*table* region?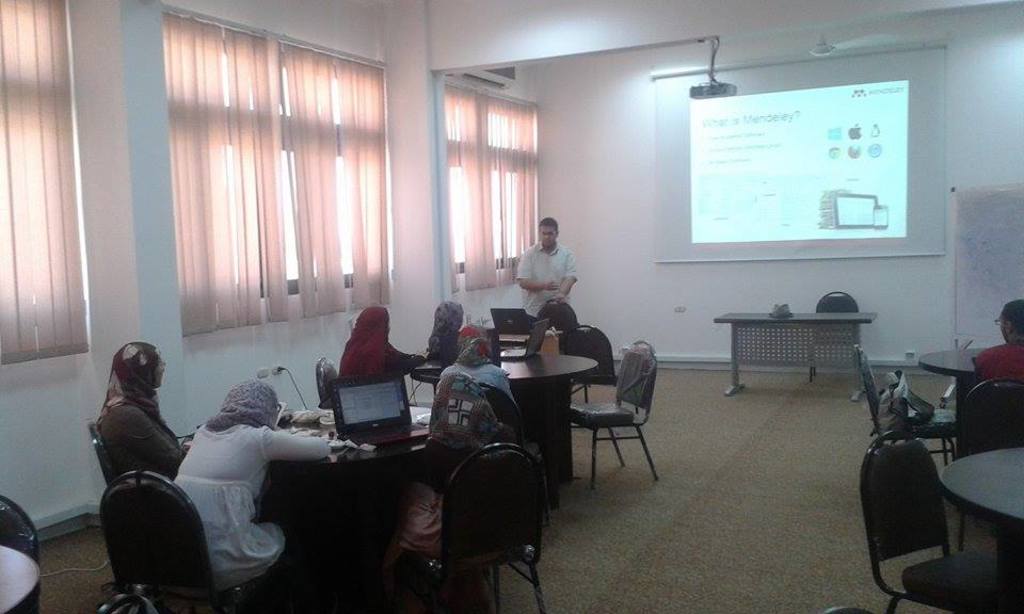
left=935, top=441, right=1023, bottom=613
